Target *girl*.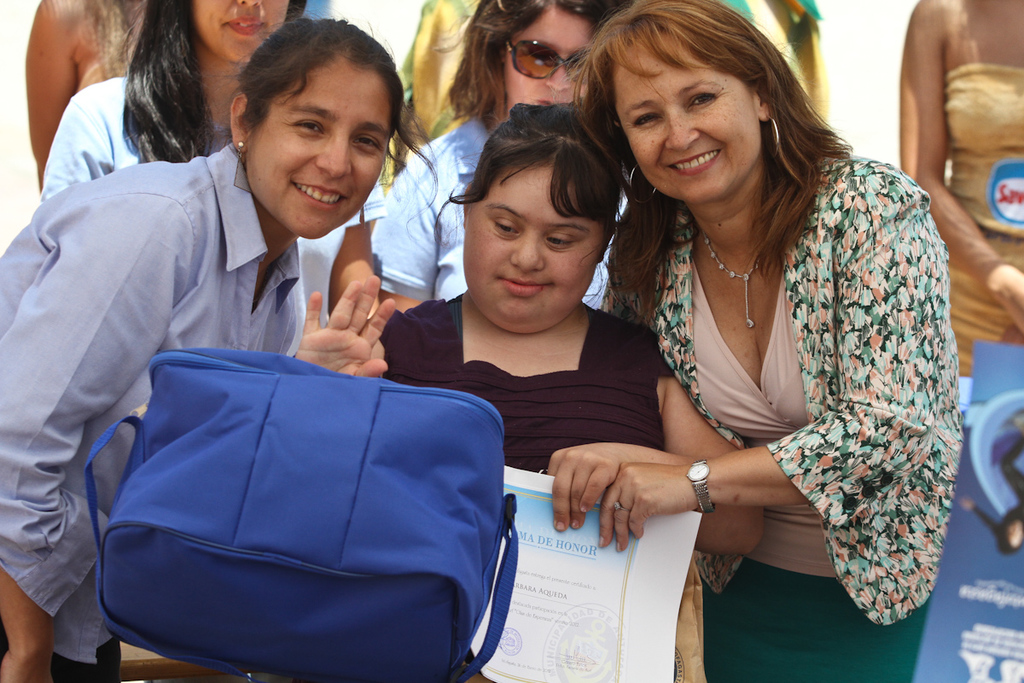
Target region: [x1=356, y1=101, x2=759, y2=682].
